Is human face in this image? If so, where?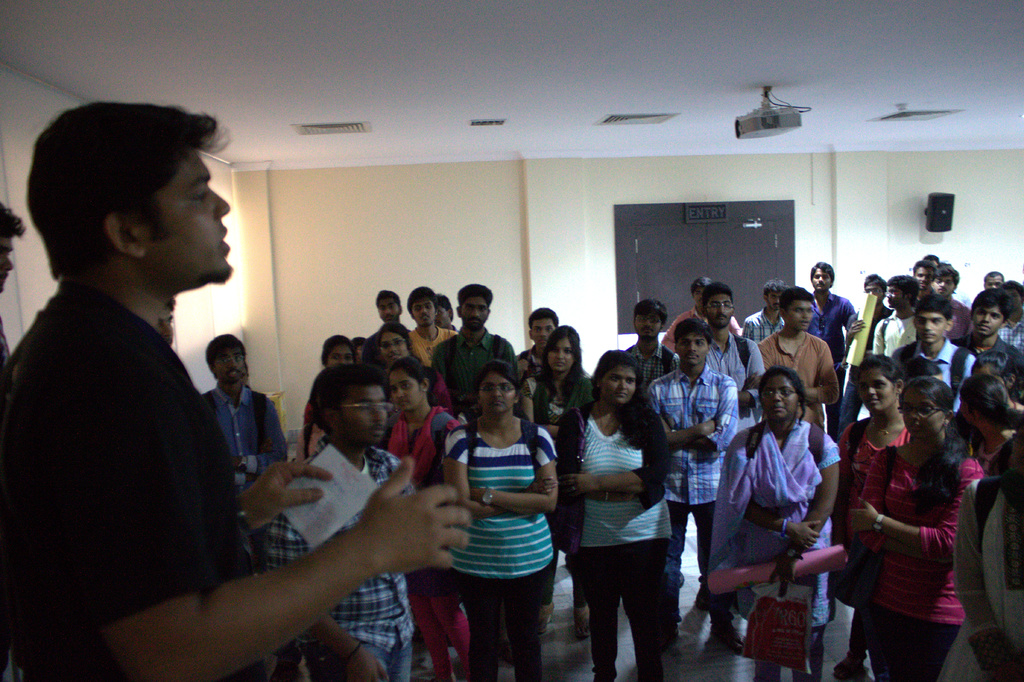
Yes, at box(605, 366, 636, 401).
